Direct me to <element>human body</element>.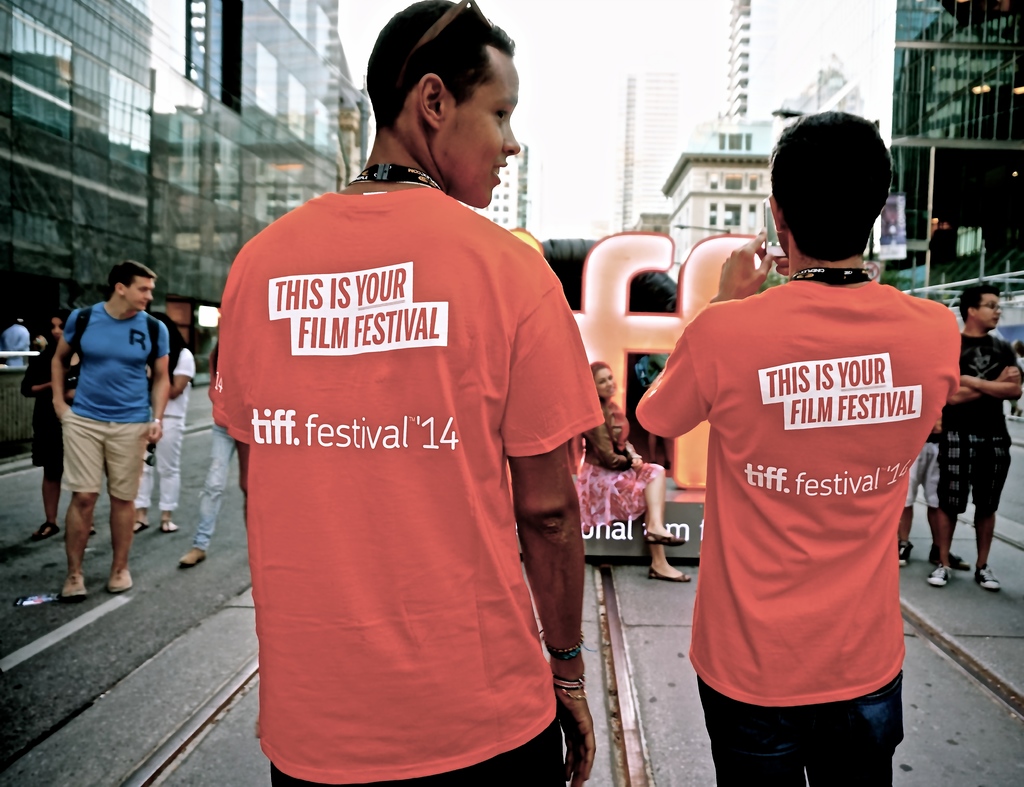
Direction: (x1=172, y1=428, x2=238, y2=570).
